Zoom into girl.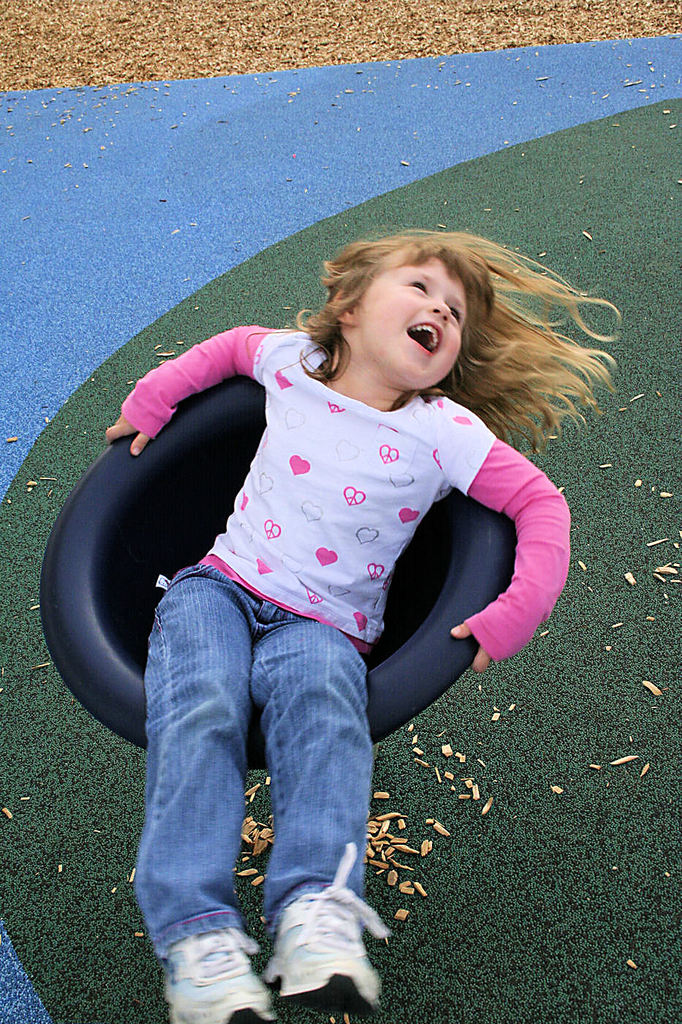
Zoom target: x1=102 y1=219 x2=624 y2=1023.
